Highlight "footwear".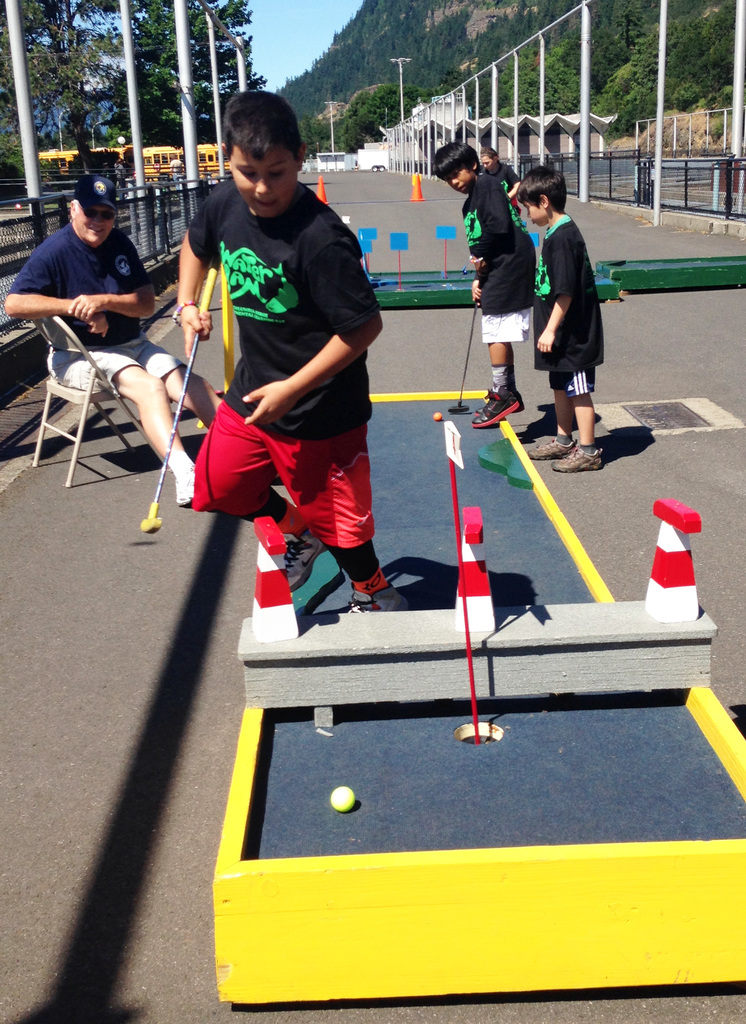
Highlighted region: <region>469, 386, 525, 423</region>.
